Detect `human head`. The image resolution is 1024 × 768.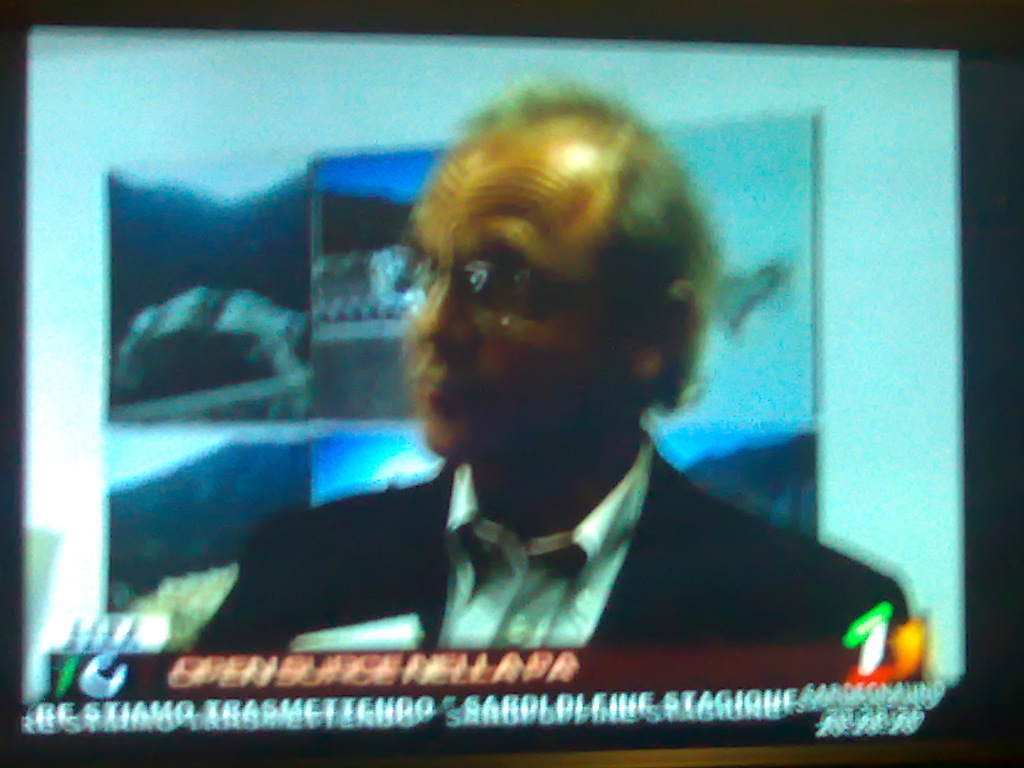
<bbox>408, 90, 731, 479</bbox>.
